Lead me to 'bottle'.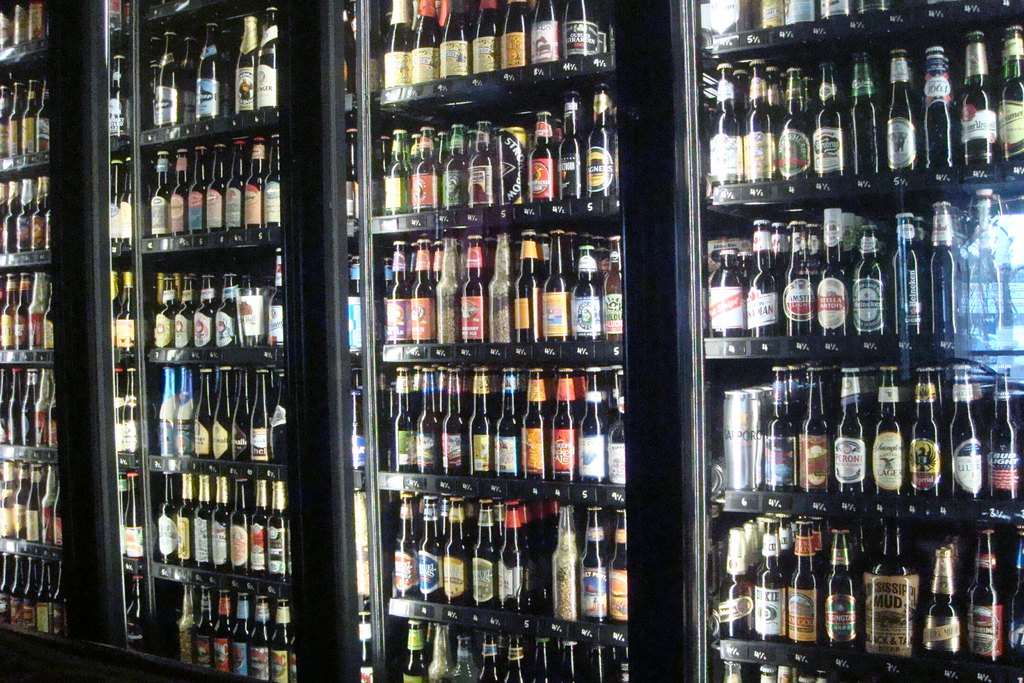
Lead to crop(358, 613, 373, 682).
